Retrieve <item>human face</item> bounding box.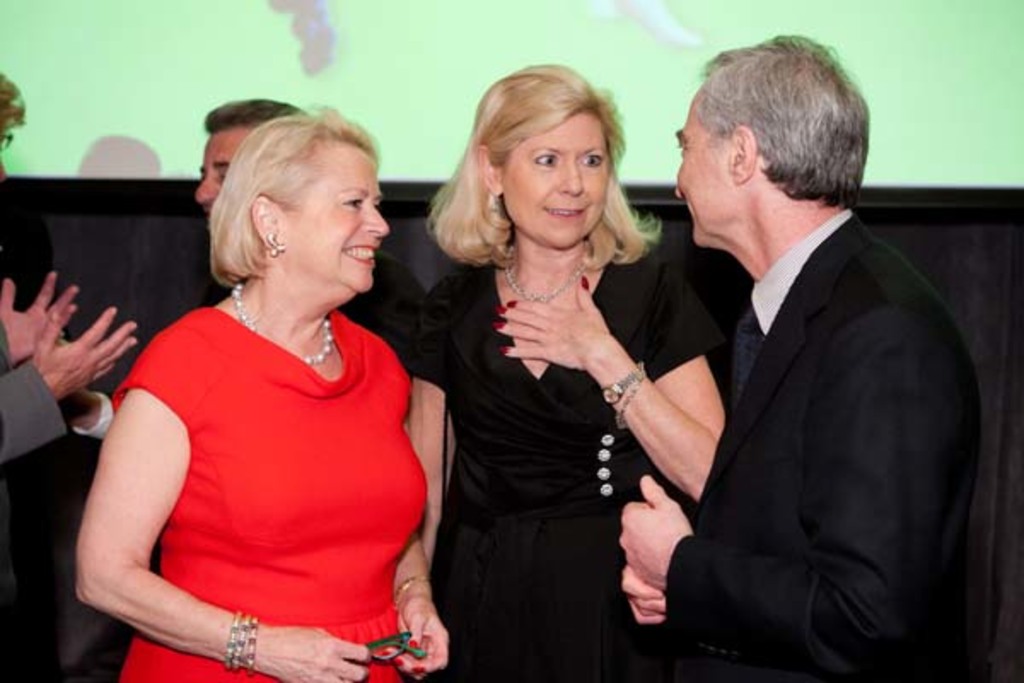
Bounding box: select_region(198, 138, 239, 220).
